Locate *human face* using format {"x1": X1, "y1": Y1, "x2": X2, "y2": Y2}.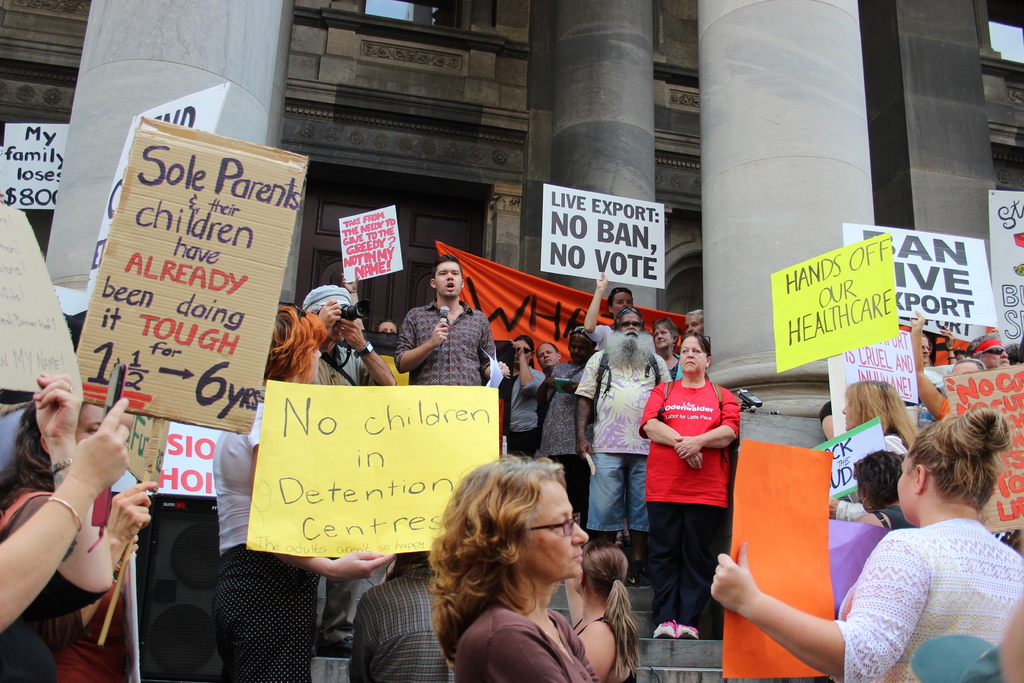
{"x1": 79, "y1": 406, "x2": 108, "y2": 443}.
